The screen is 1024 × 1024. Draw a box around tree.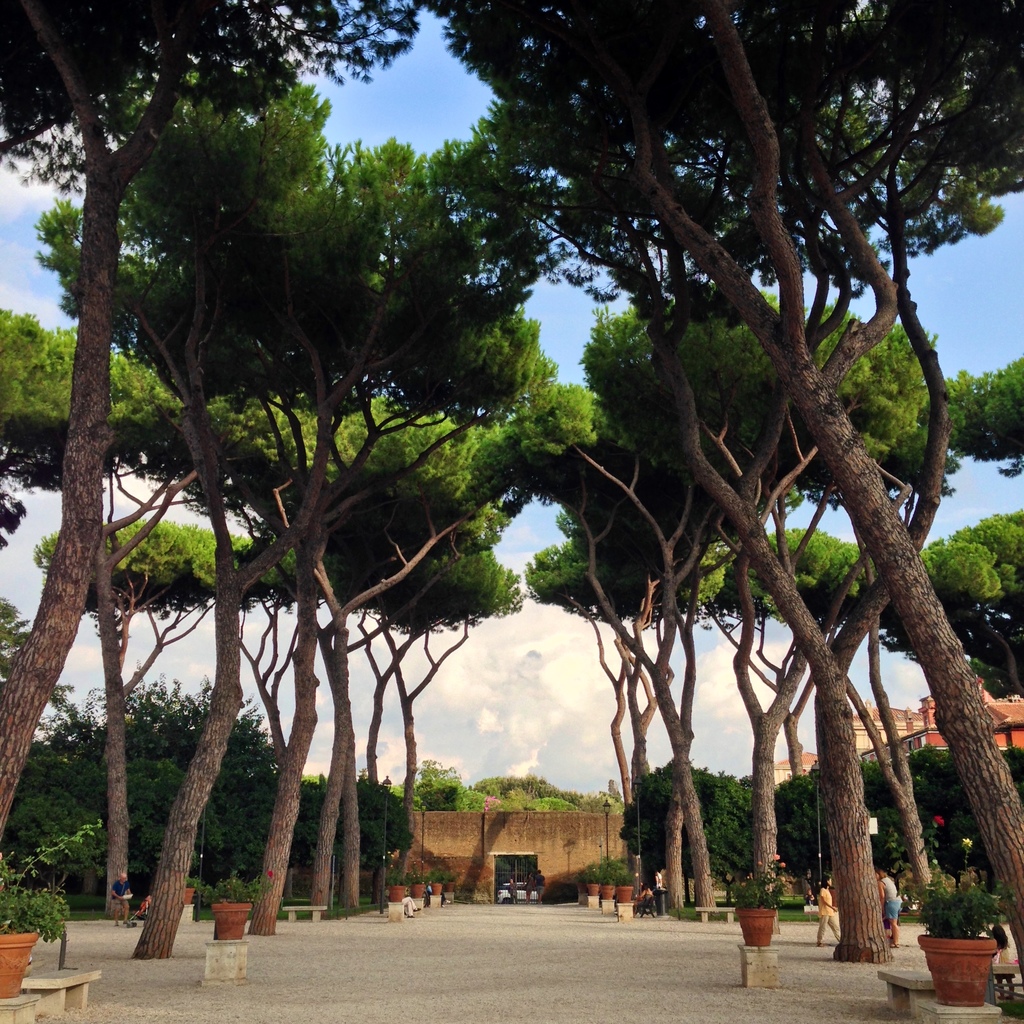
BBox(855, 746, 956, 915).
